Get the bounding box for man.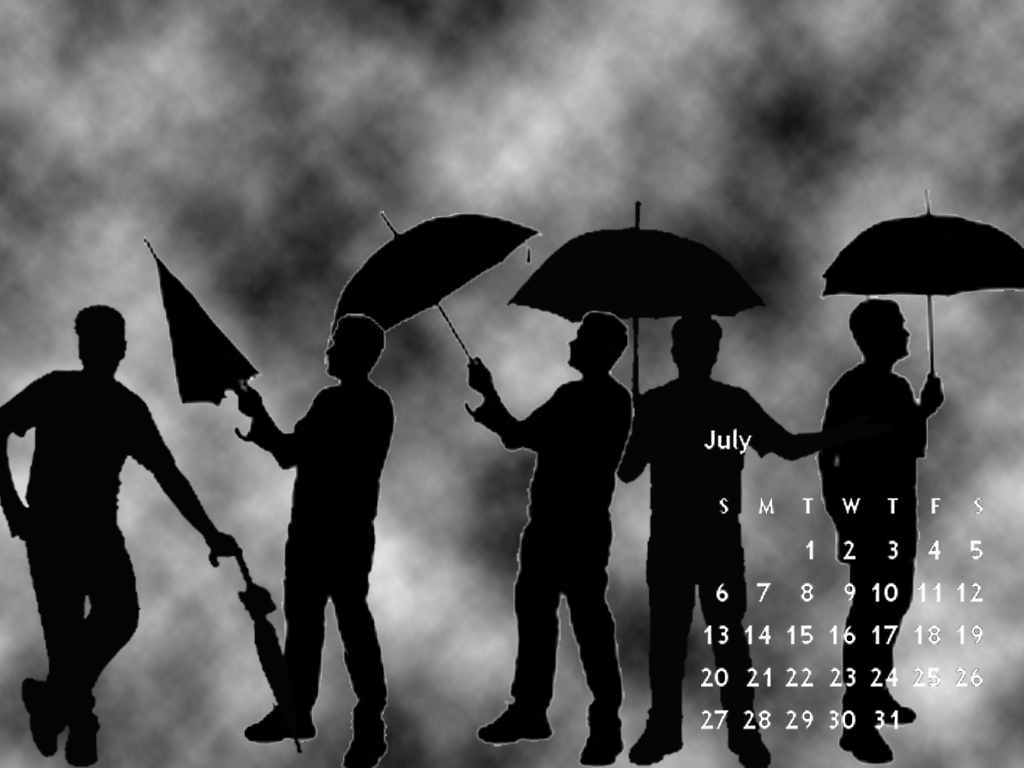
x1=810, y1=298, x2=950, y2=757.
